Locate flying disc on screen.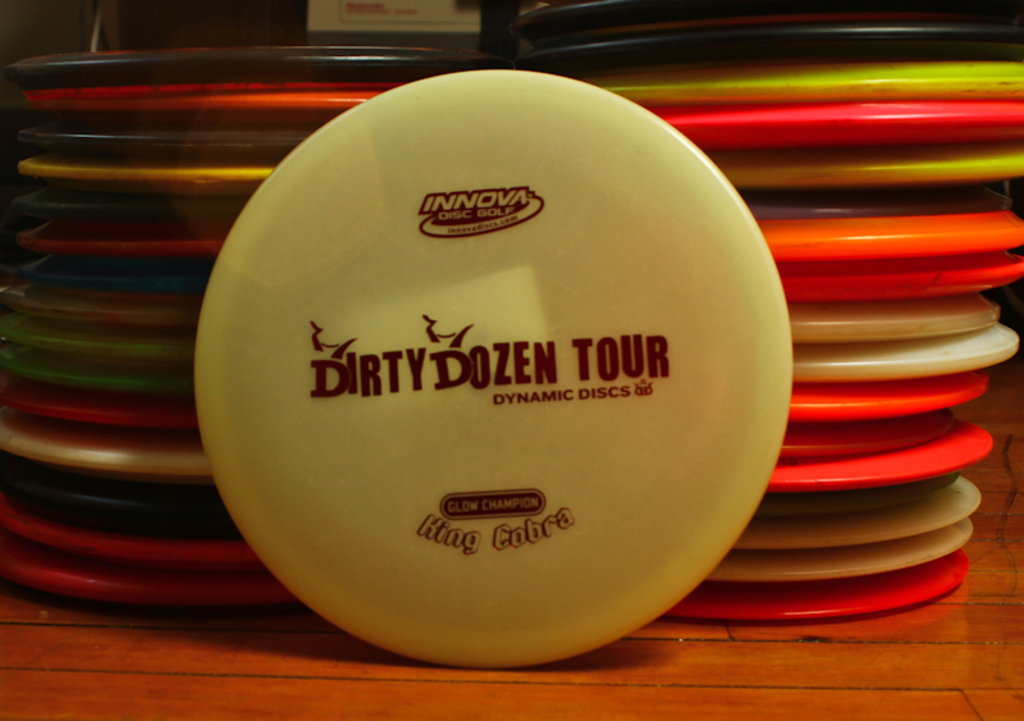
On screen at 0,47,495,612.
